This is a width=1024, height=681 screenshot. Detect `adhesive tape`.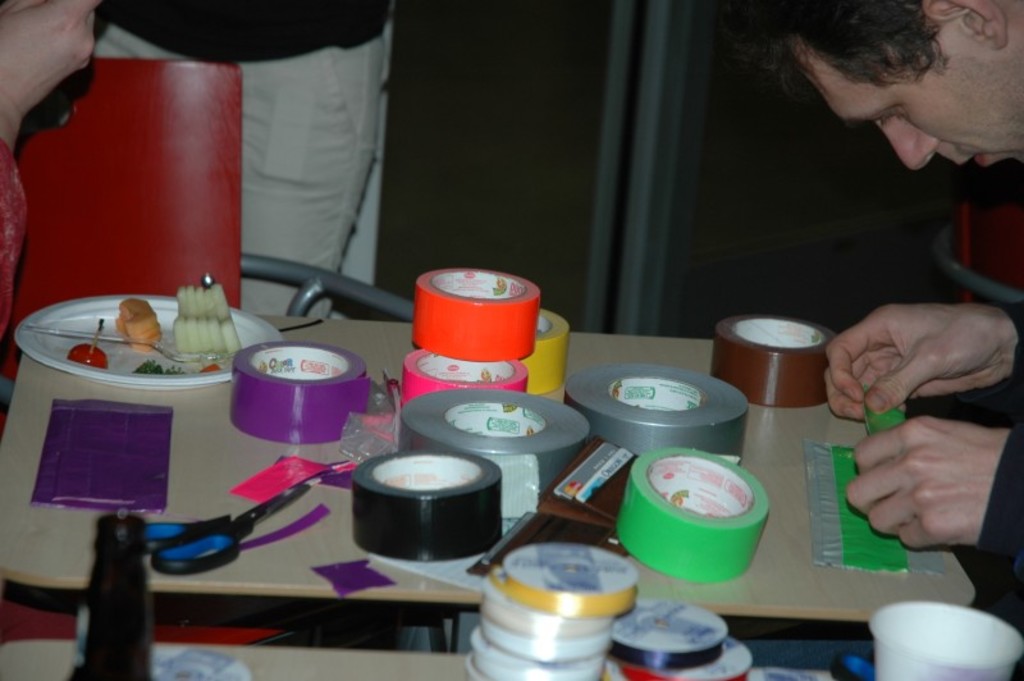
(229, 335, 372, 447).
